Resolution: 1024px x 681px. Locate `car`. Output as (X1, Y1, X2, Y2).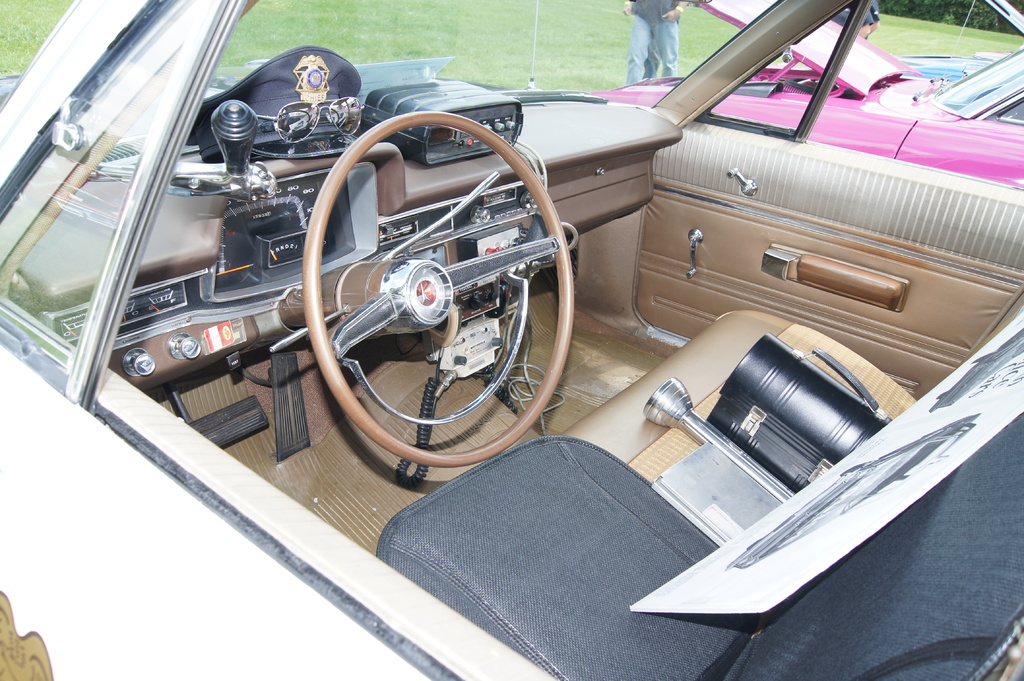
(897, 0, 1023, 91).
